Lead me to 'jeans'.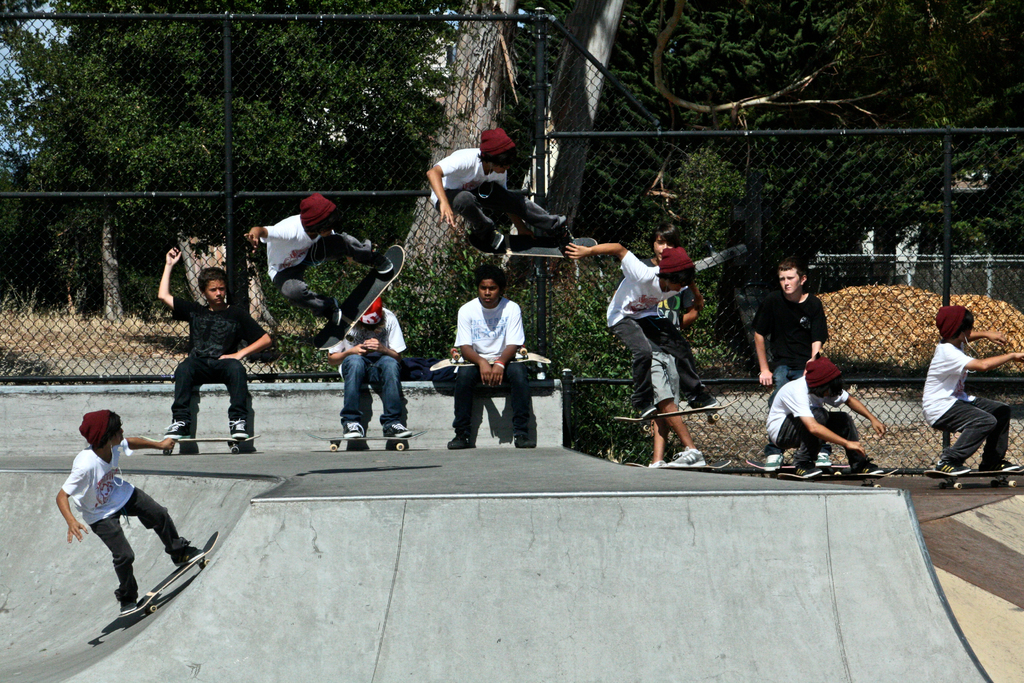
Lead to x1=458, y1=356, x2=532, y2=434.
